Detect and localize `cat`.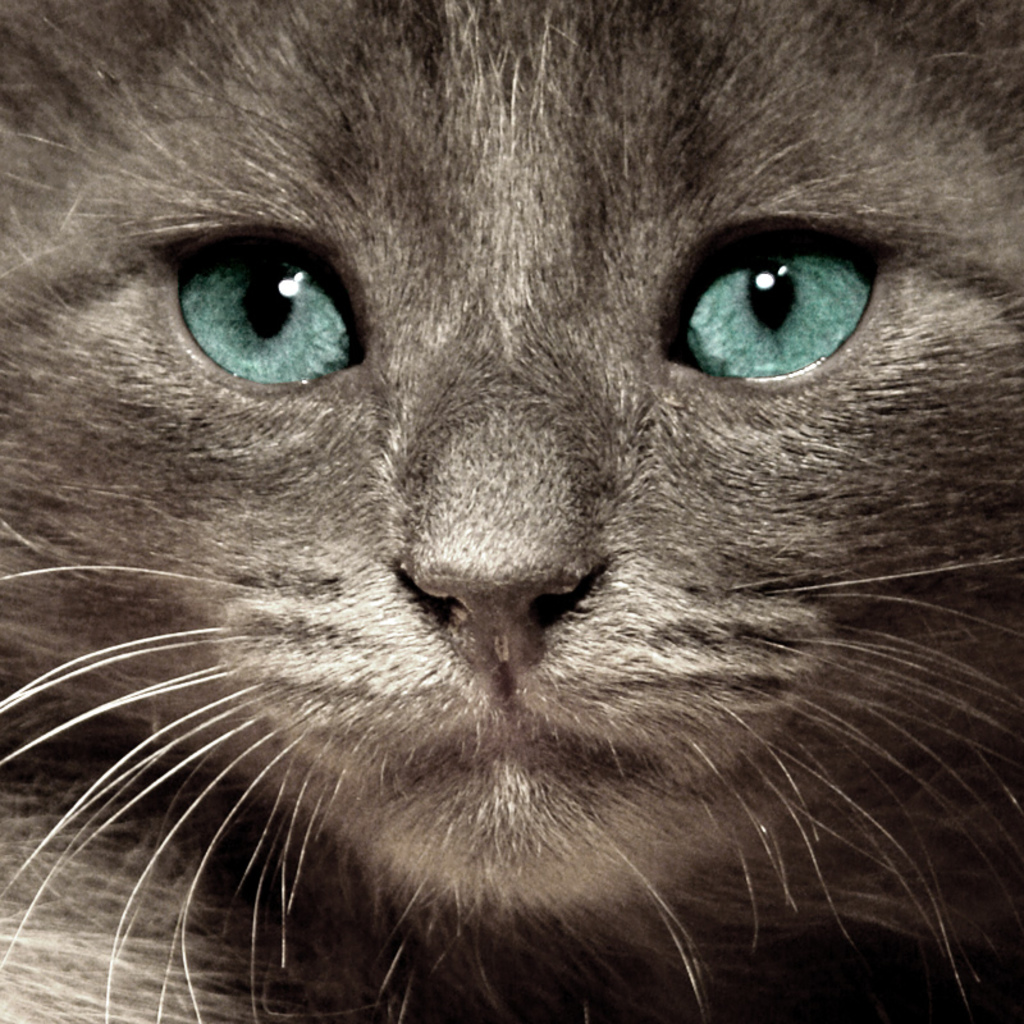
Localized at l=0, t=0, r=1023, b=1023.
